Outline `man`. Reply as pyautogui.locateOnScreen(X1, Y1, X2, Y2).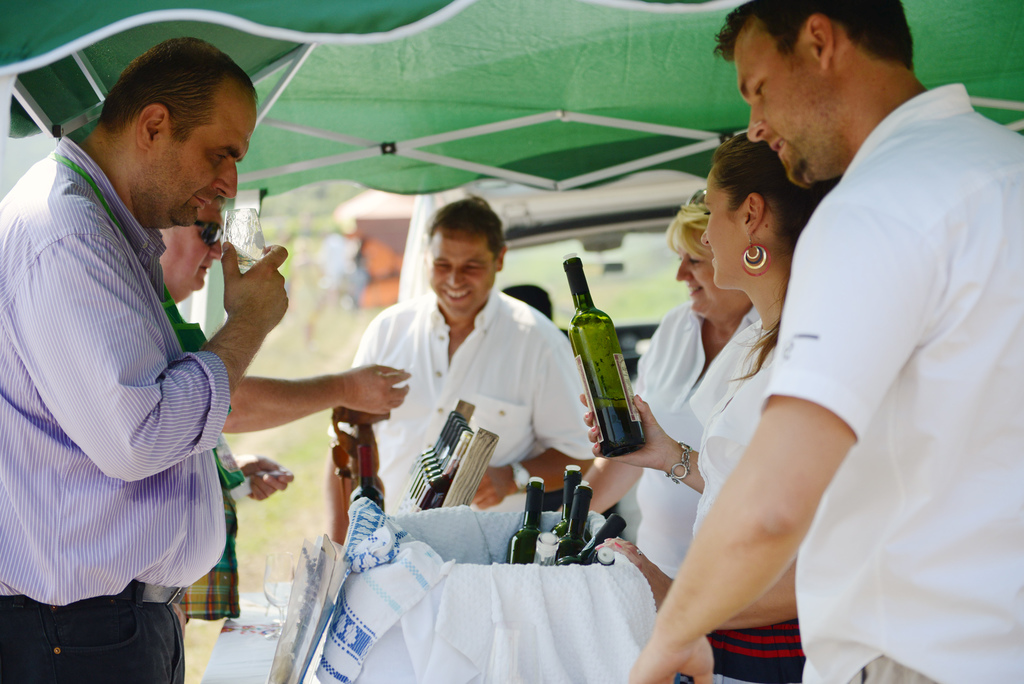
pyautogui.locateOnScreen(6, 15, 273, 683).
